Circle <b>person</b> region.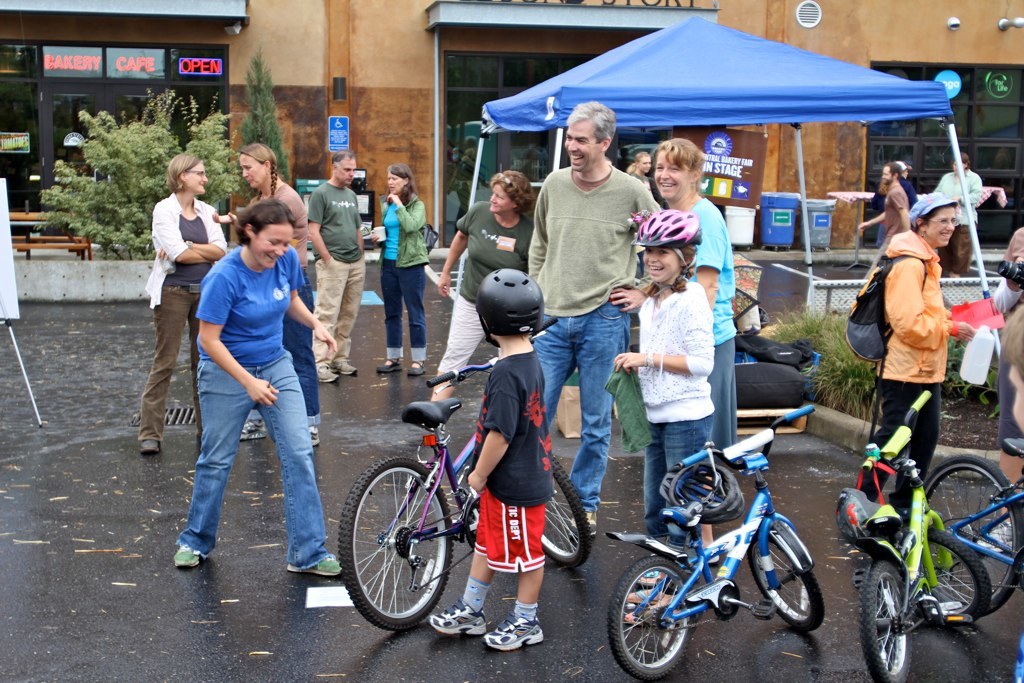
Region: bbox(305, 155, 366, 383).
